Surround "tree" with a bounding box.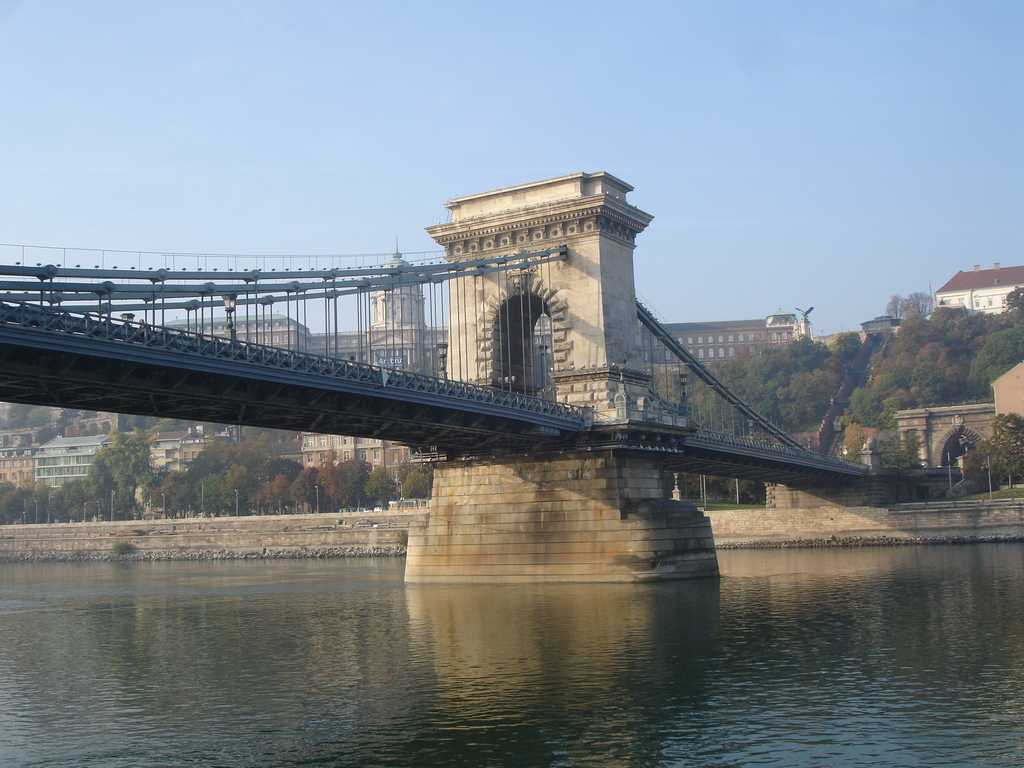
box=[972, 417, 1023, 487].
